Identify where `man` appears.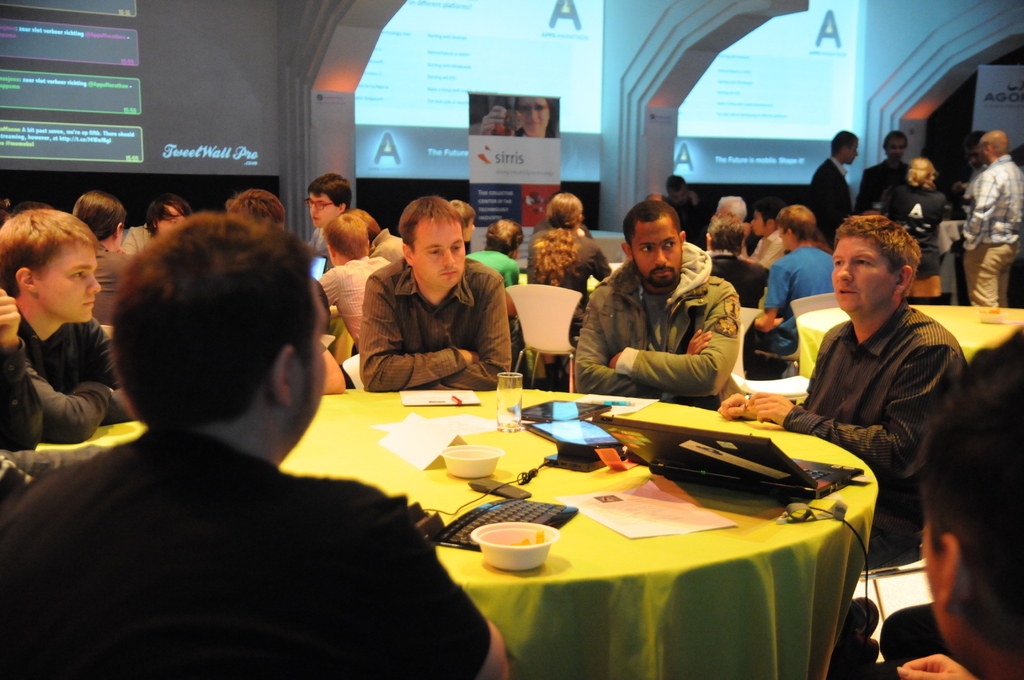
Appears at Rect(717, 212, 973, 679).
